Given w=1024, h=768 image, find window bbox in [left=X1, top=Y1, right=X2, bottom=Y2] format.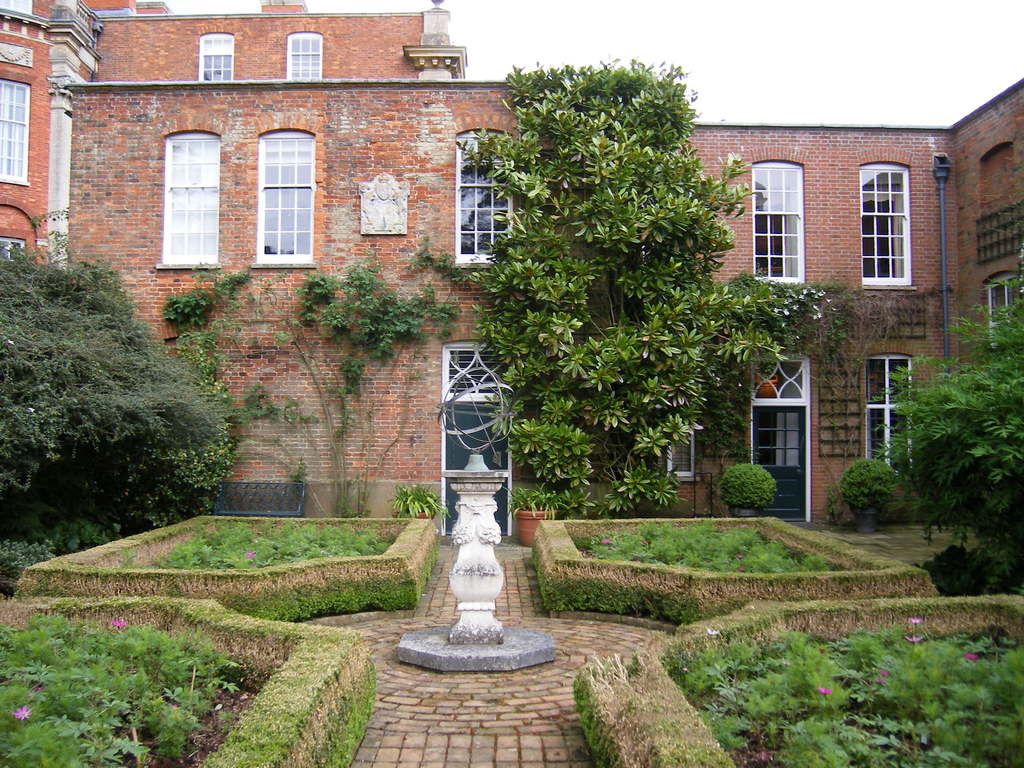
[left=284, top=29, right=323, bottom=81].
